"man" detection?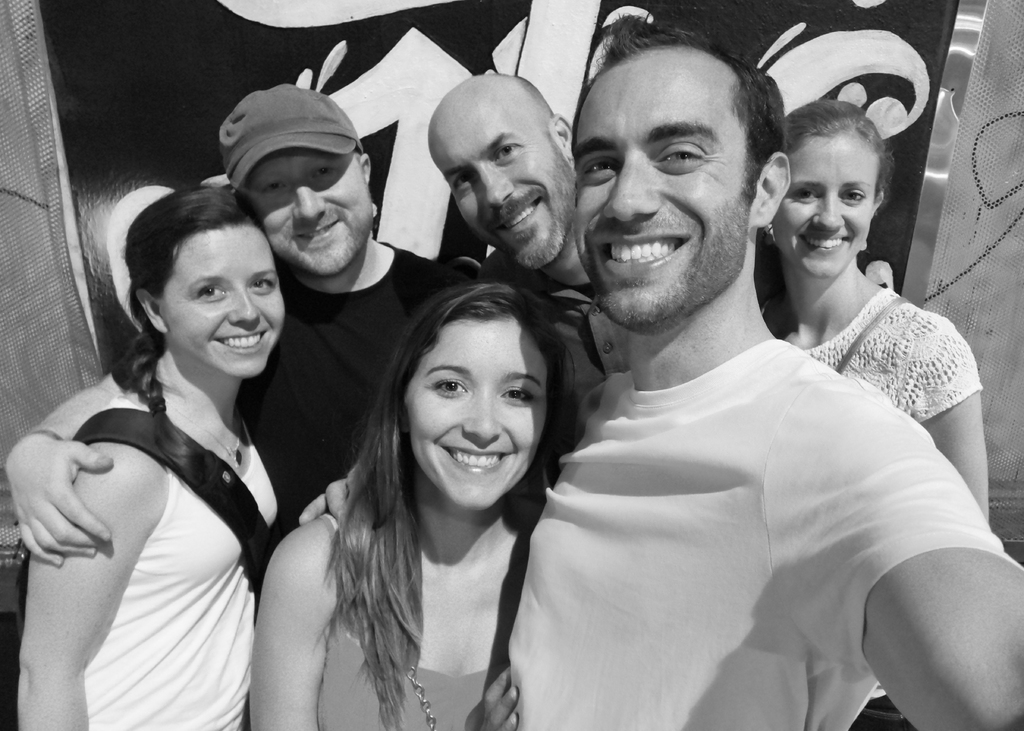
426,72,598,302
